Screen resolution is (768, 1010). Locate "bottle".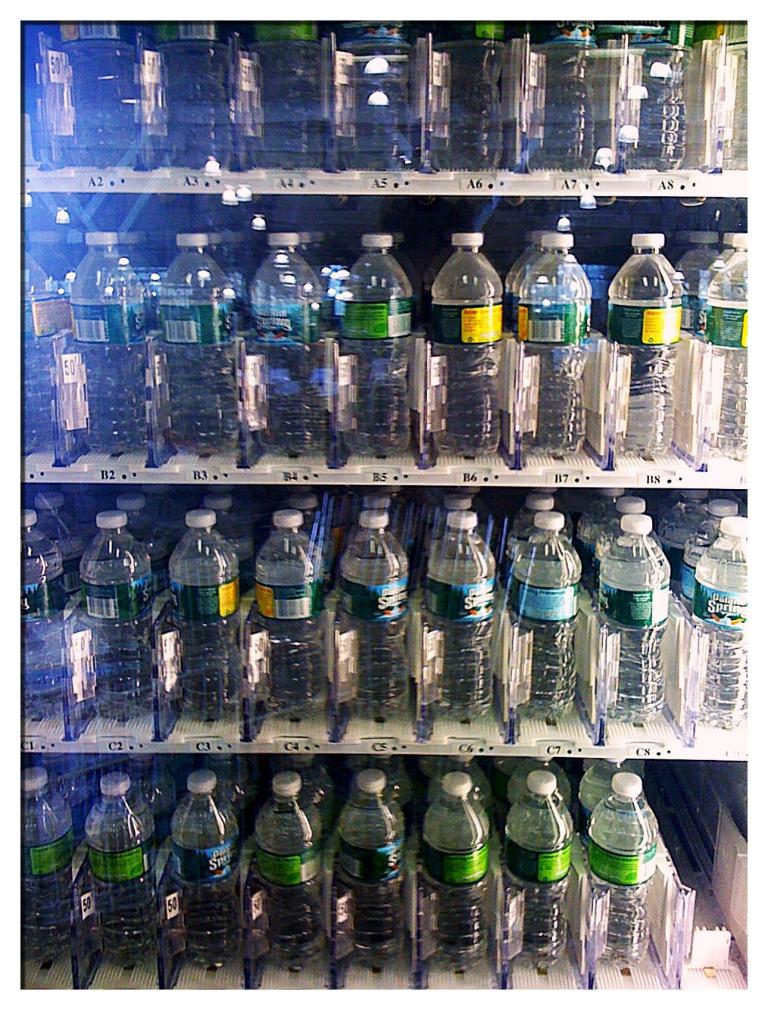
[46,17,140,170].
